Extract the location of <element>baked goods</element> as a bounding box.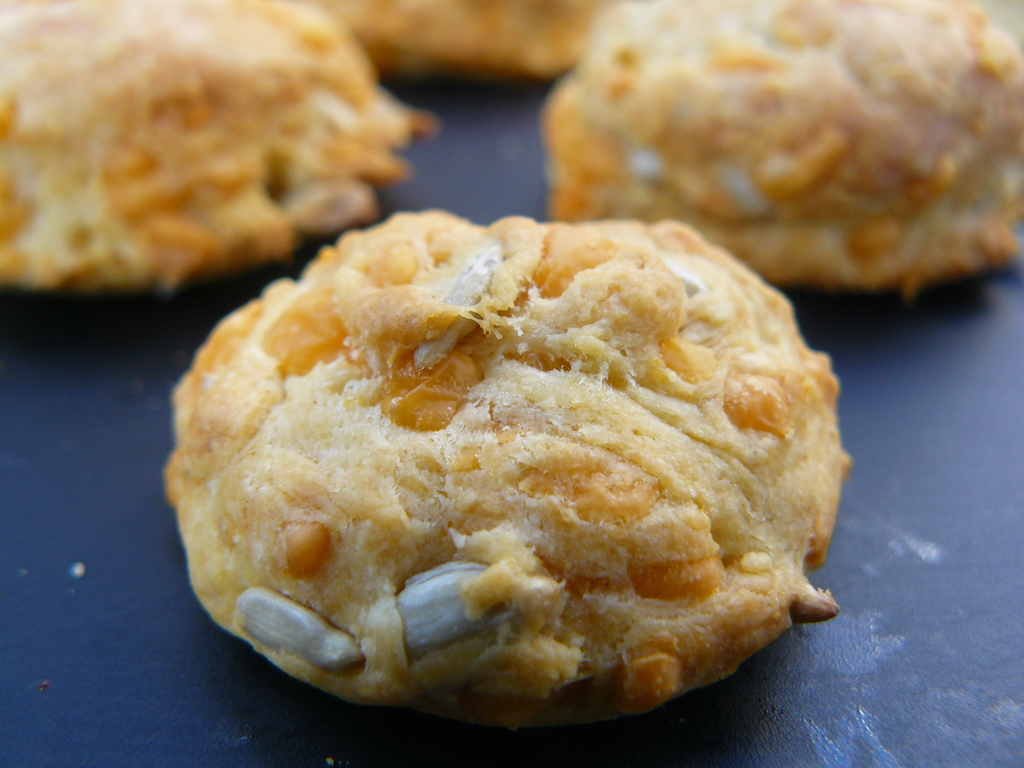
(0,0,440,302).
